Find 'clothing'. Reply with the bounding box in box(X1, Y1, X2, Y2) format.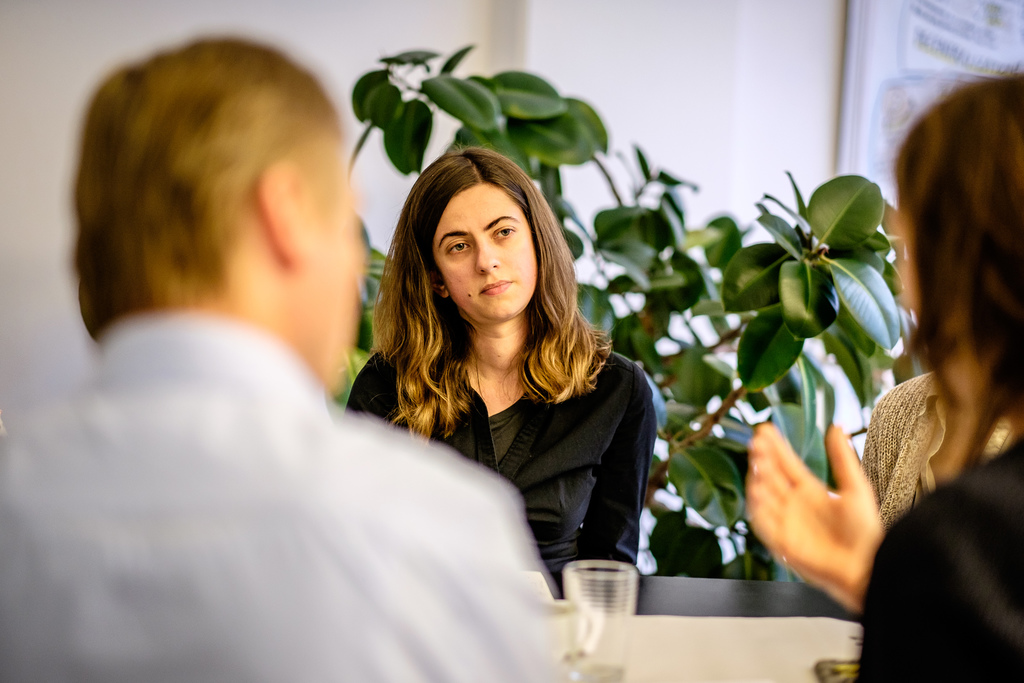
box(38, 189, 463, 666).
